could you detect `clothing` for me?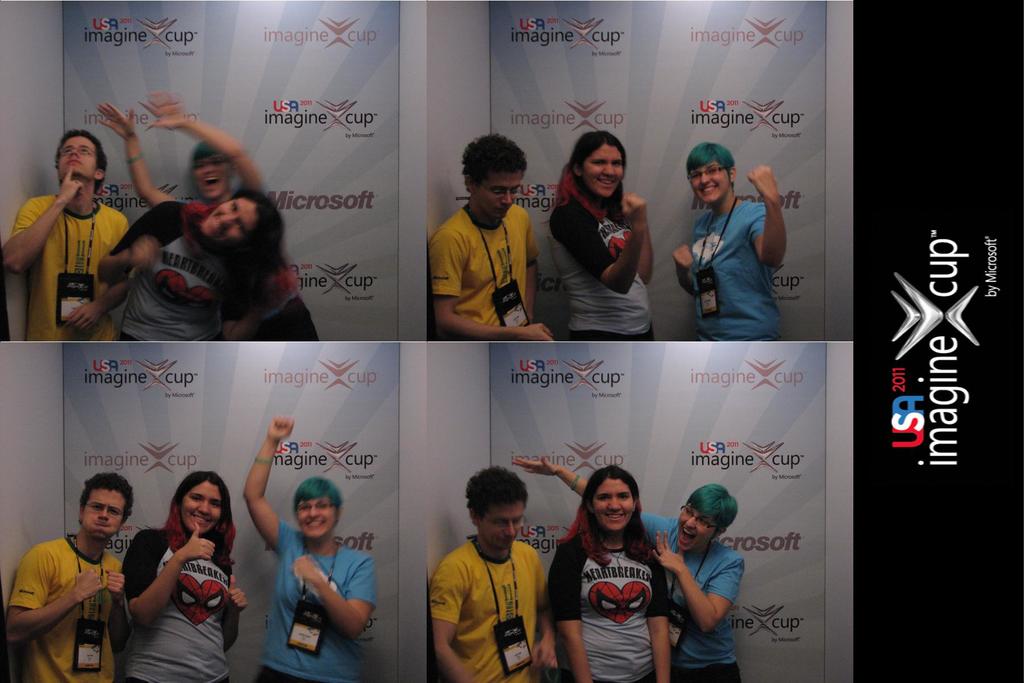
Detection result: 243 258 317 340.
